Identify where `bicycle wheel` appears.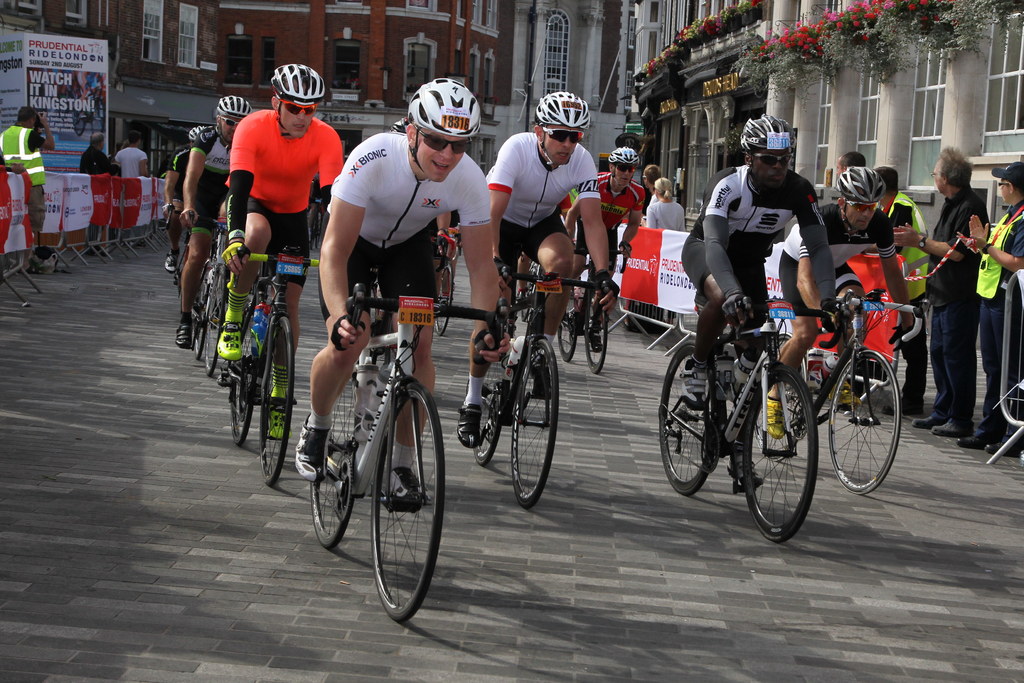
Appears at bbox=[432, 261, 462, 339].
